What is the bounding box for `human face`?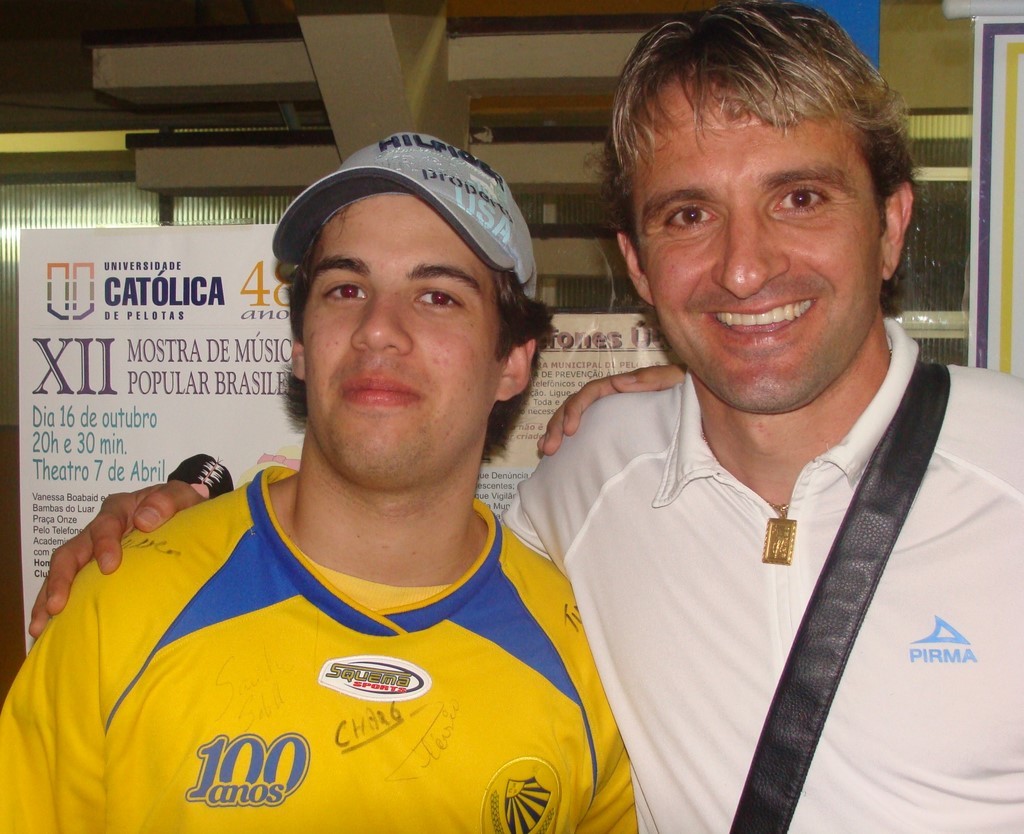
l=638, t=76, r=893, b=421.
